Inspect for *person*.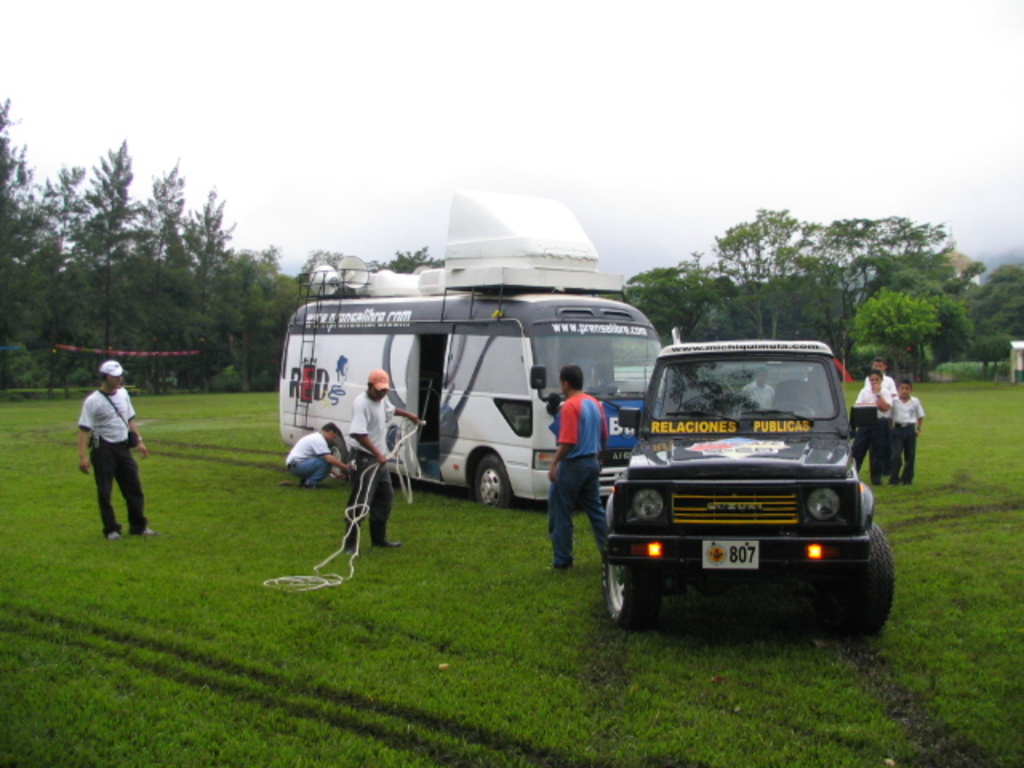
Inspection: bbox=[742, 370, 773, 410].
